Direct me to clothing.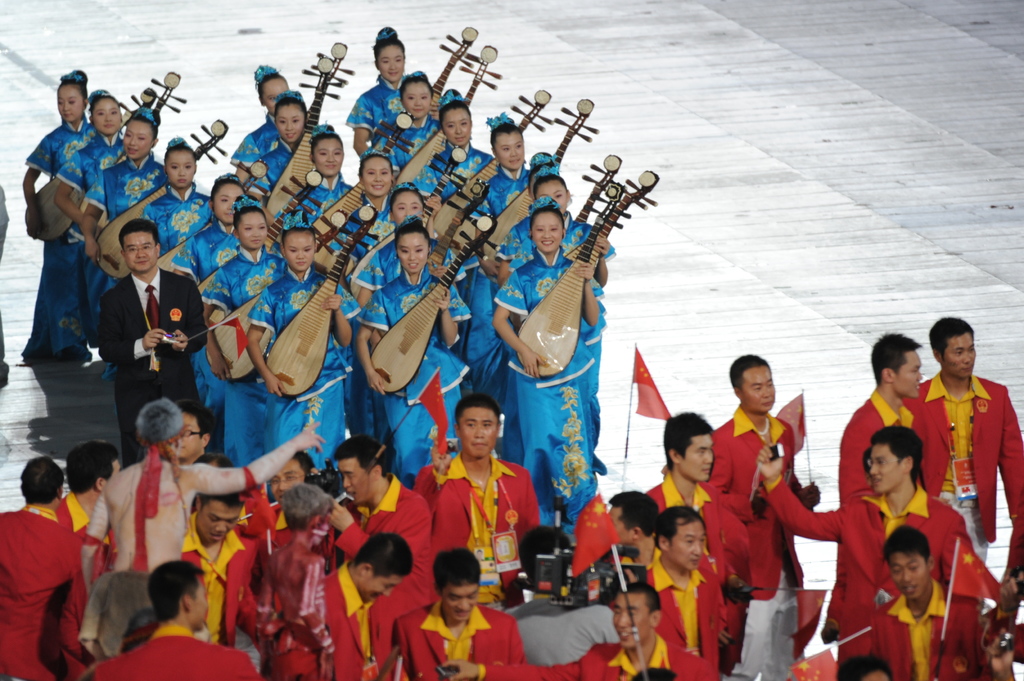
Direction: 3,474,82,661.
